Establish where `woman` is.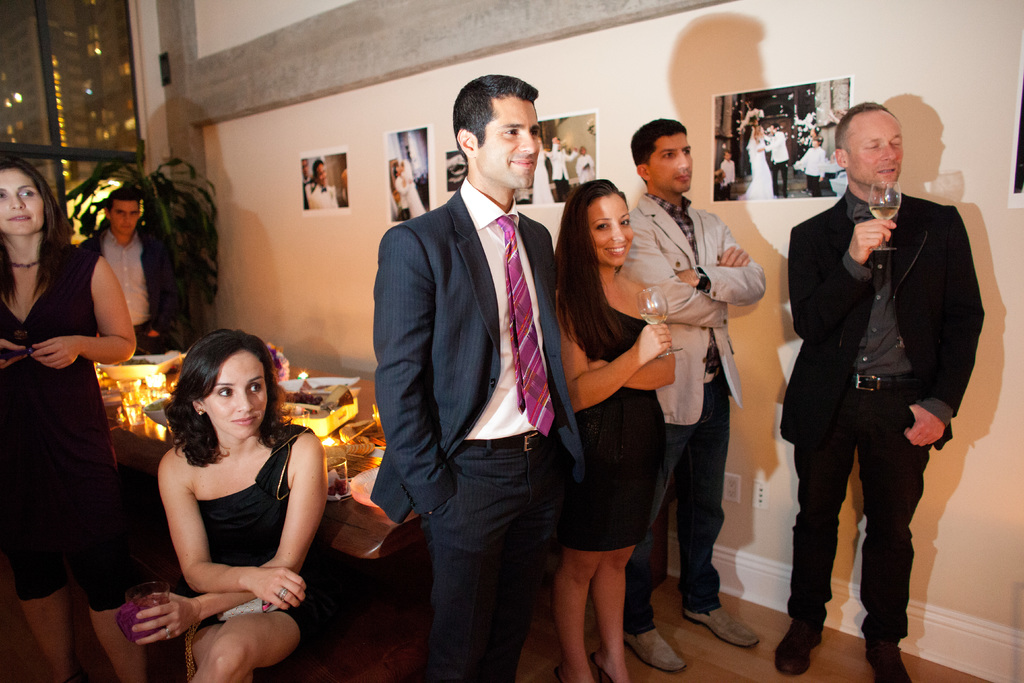
Established at <box>0,152,157,682</box>.
